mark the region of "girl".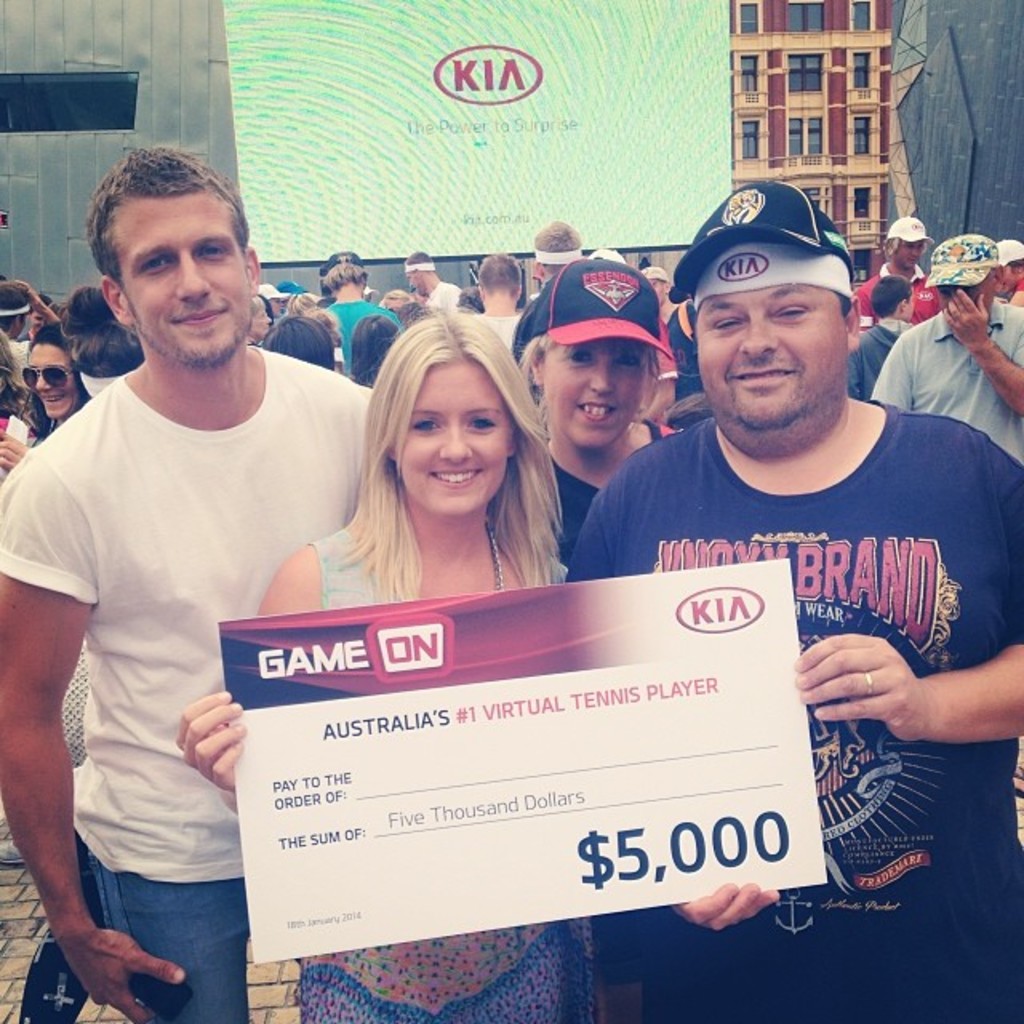
Region: 171/310/598/1022.
